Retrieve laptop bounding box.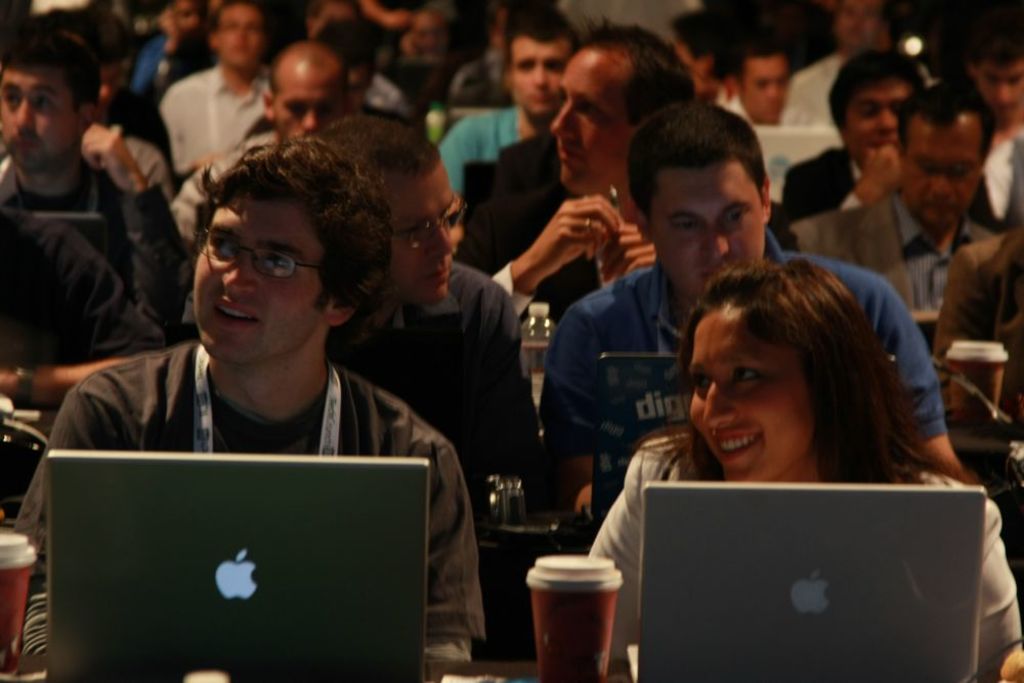
Bounding box: Rect(625, 482, 986, 682).
